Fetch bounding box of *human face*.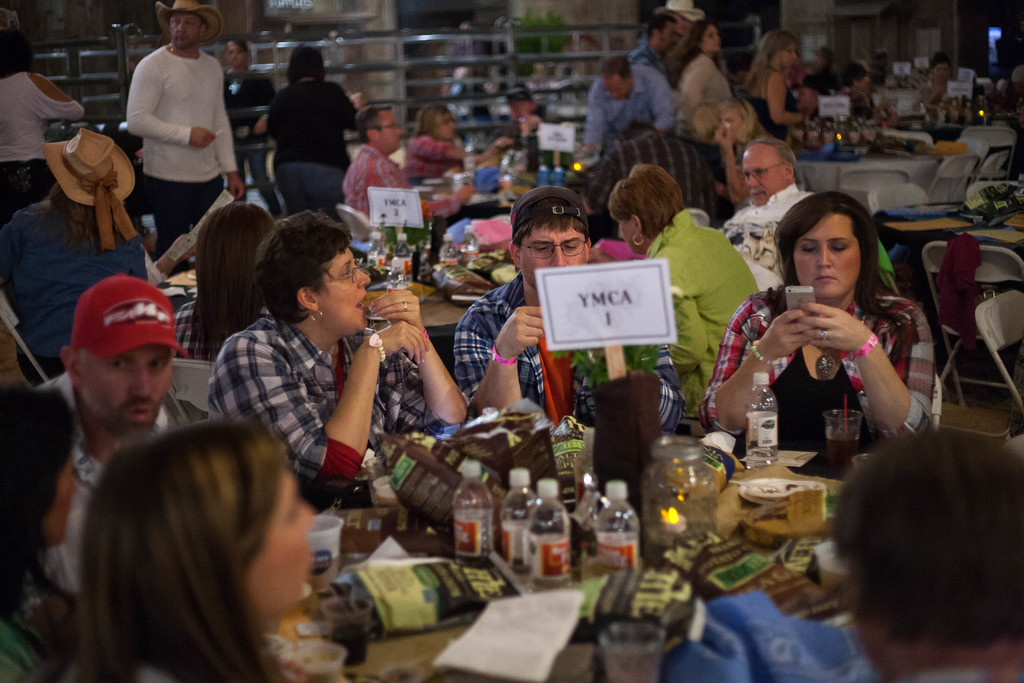
Bbox: box(509, 98, 530, 124).
